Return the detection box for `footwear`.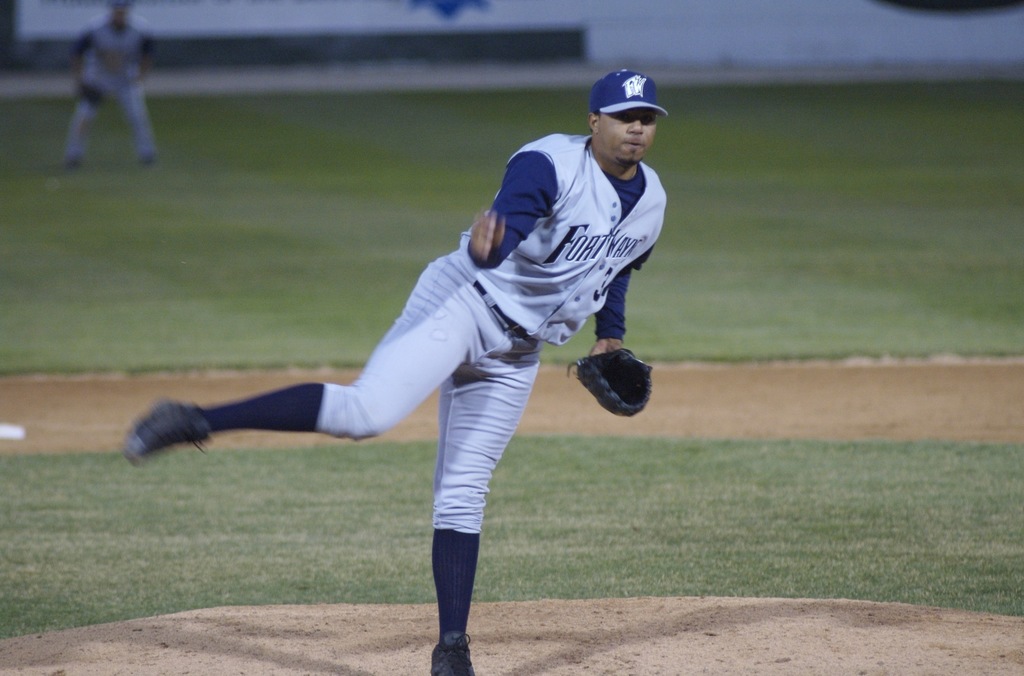
rect(128, 396, 202, 473).
